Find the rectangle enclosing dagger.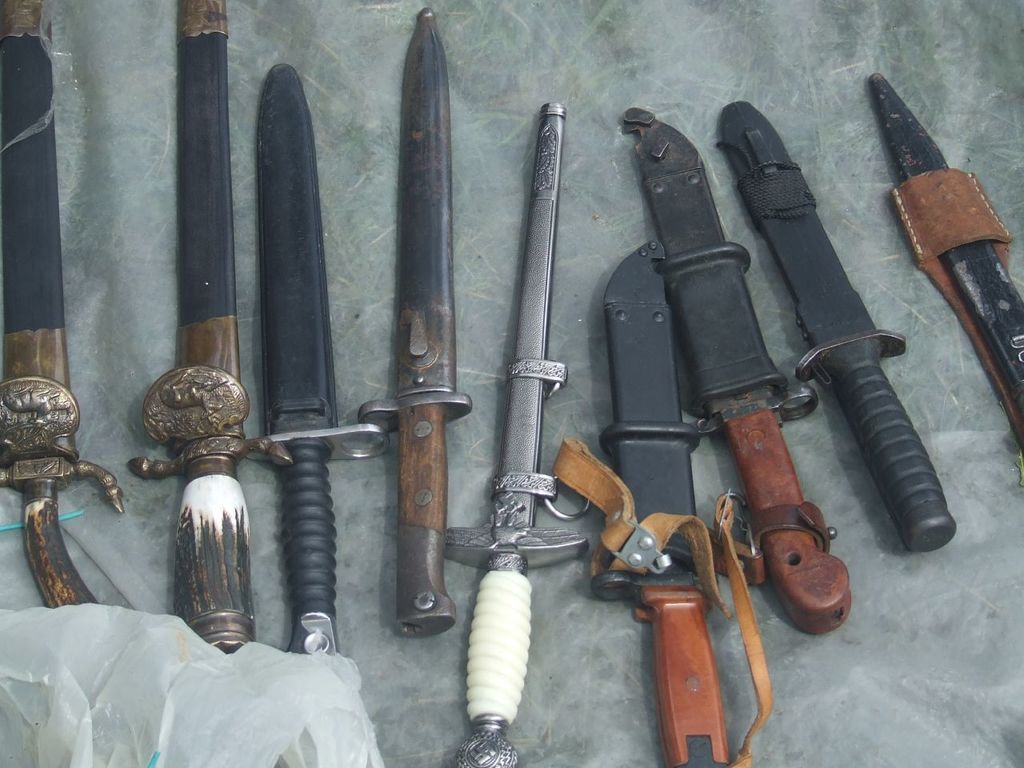
crop(248, 62, 390, 658).
